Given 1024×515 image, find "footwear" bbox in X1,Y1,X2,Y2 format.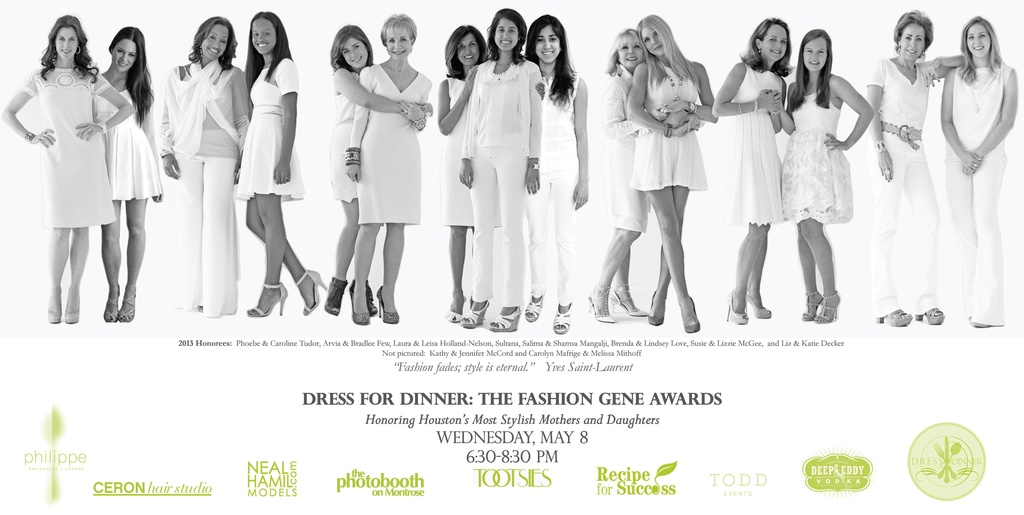
63,297,77,323.
